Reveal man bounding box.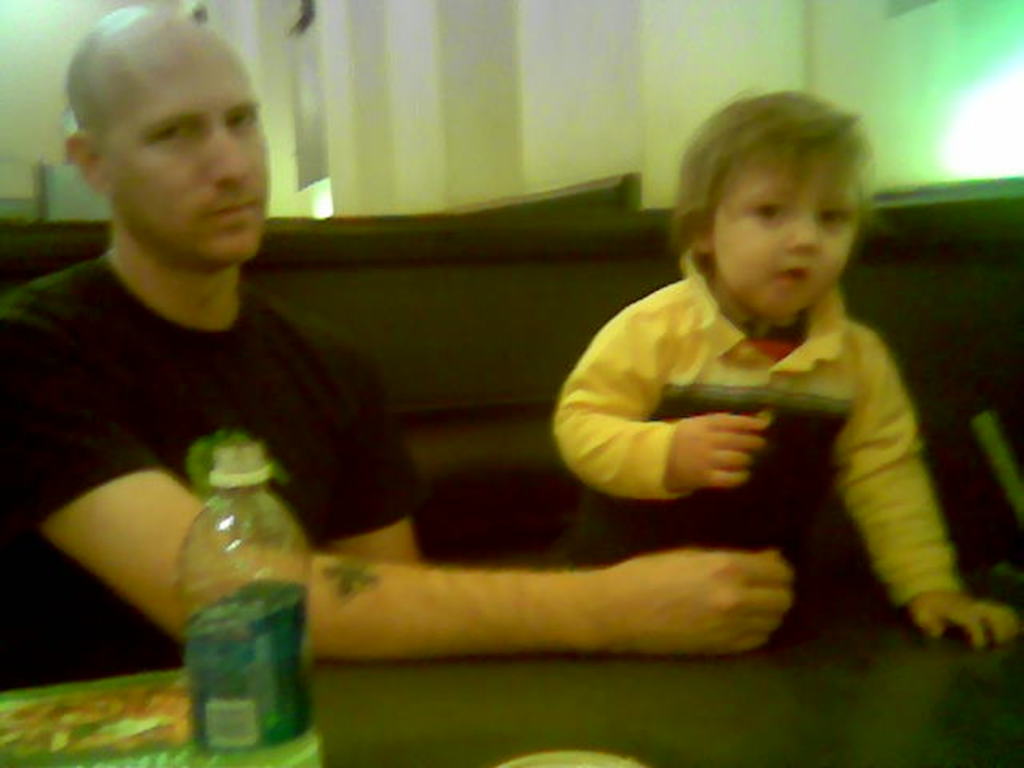
Revealed: bbox=[26, 32, 510, 736].
